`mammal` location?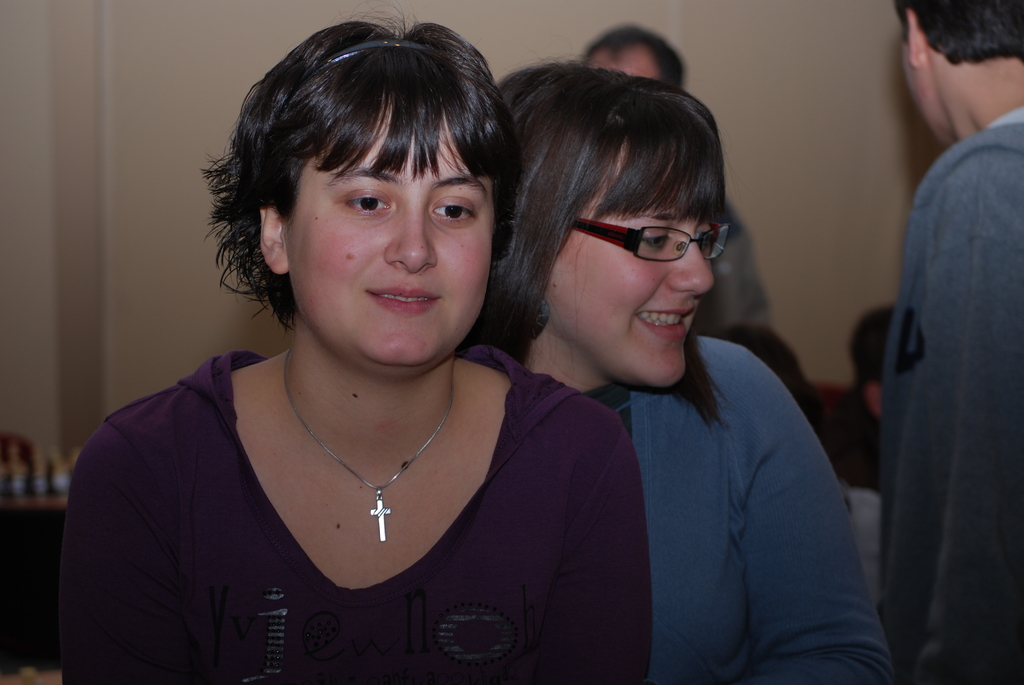
456 75 881 682
